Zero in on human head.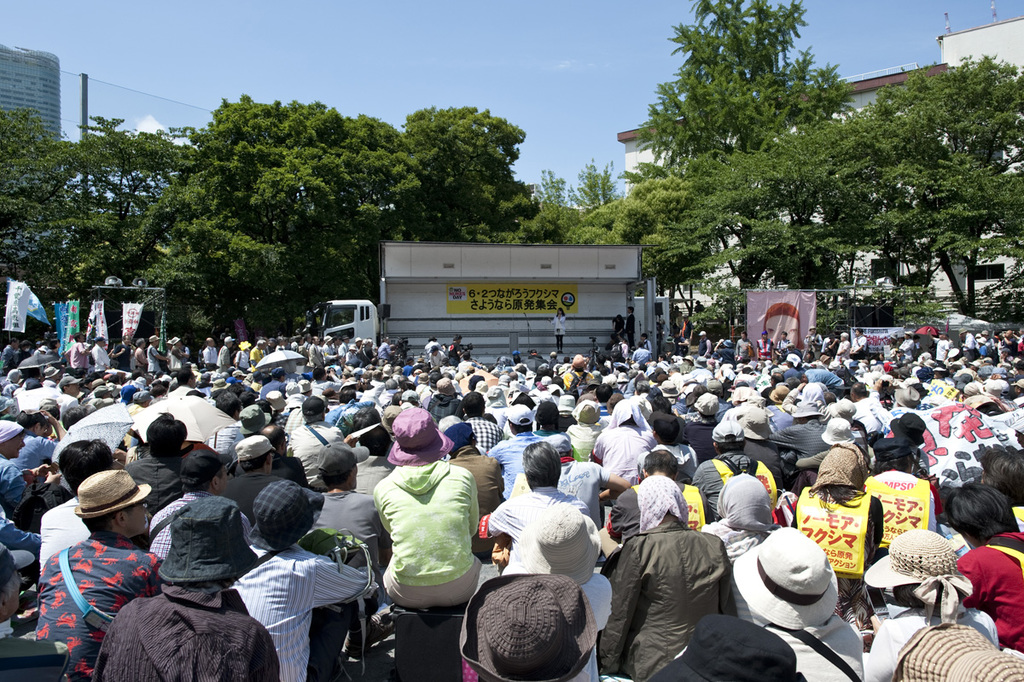
Zeroed in: (415, 371, 427, 383).
